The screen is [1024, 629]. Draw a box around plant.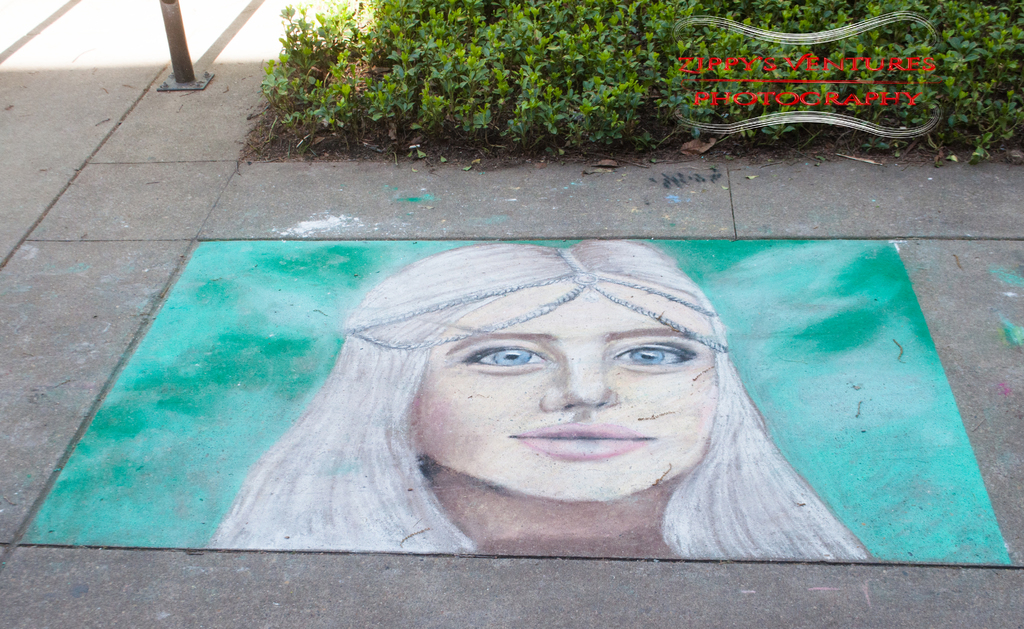
271 4 332 90.
